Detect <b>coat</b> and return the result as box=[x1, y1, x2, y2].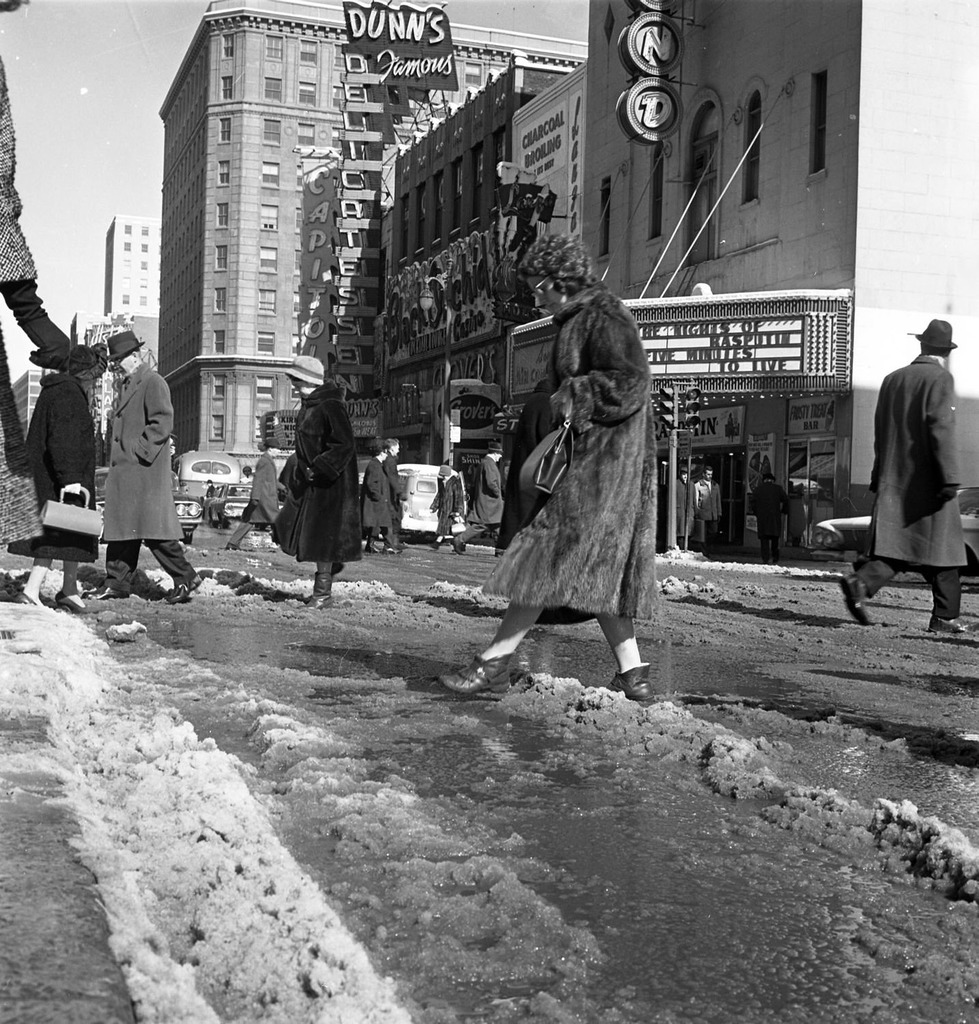
box=[483, 282, 660, 637].
